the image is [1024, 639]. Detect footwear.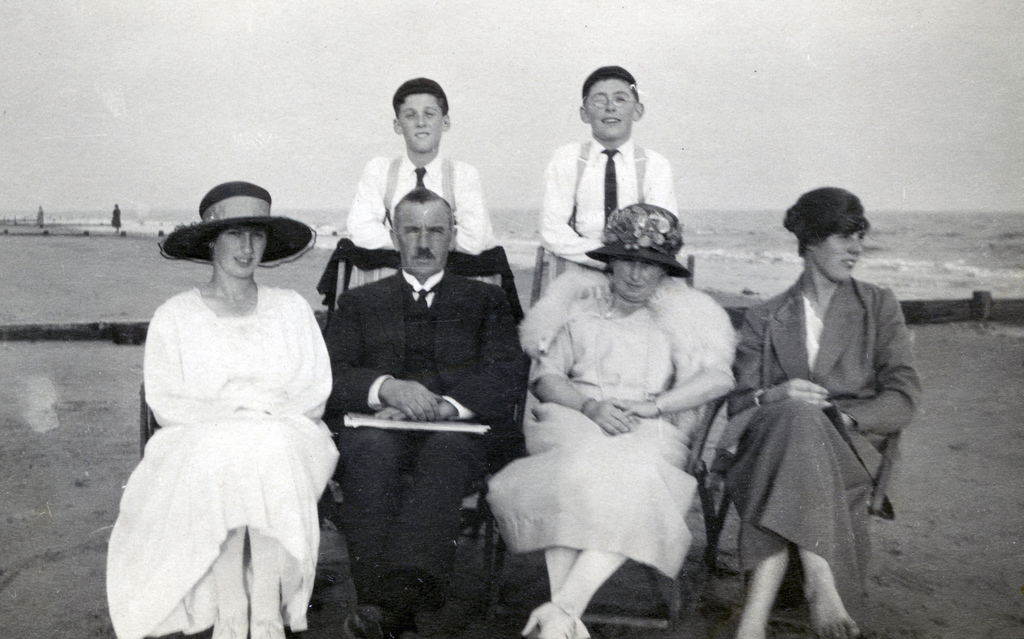
Detection: locate(522, 603, 574, 638).
